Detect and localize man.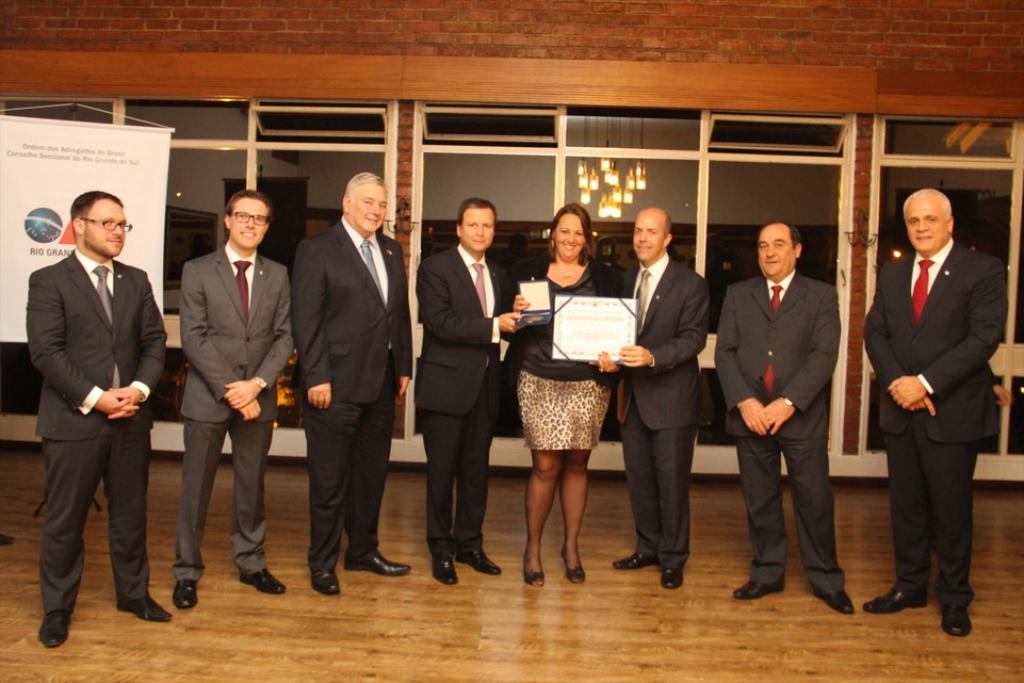
Localized at x1=712, y1=221, x2=856, y2=618.
